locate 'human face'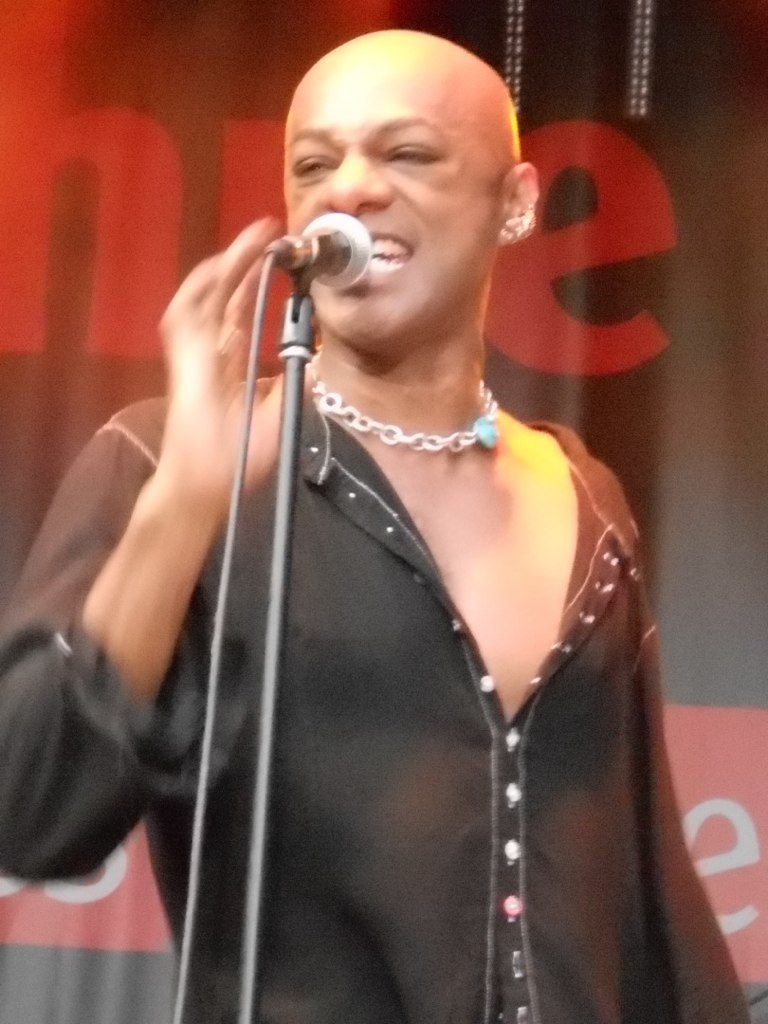
(280, 47, 502, 356)
